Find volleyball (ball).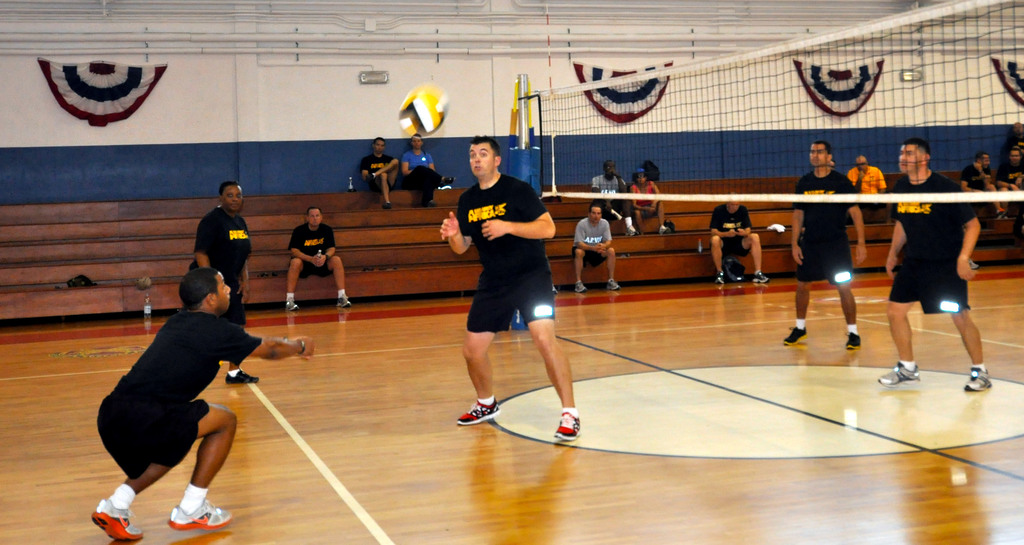
398,81,452,143.
